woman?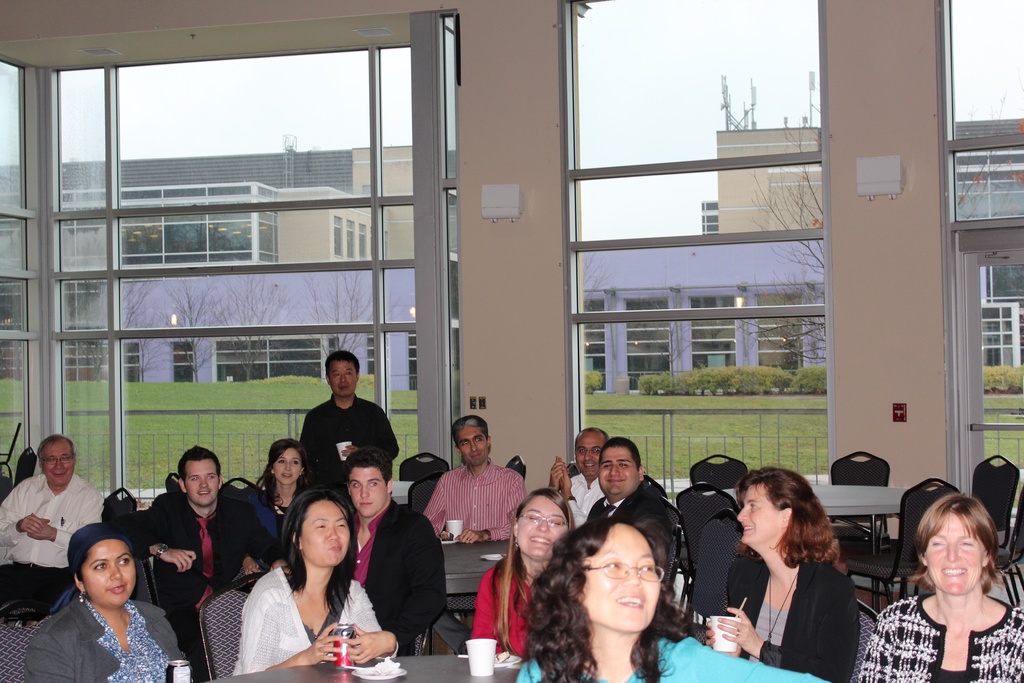
21, 519, 196, 682
